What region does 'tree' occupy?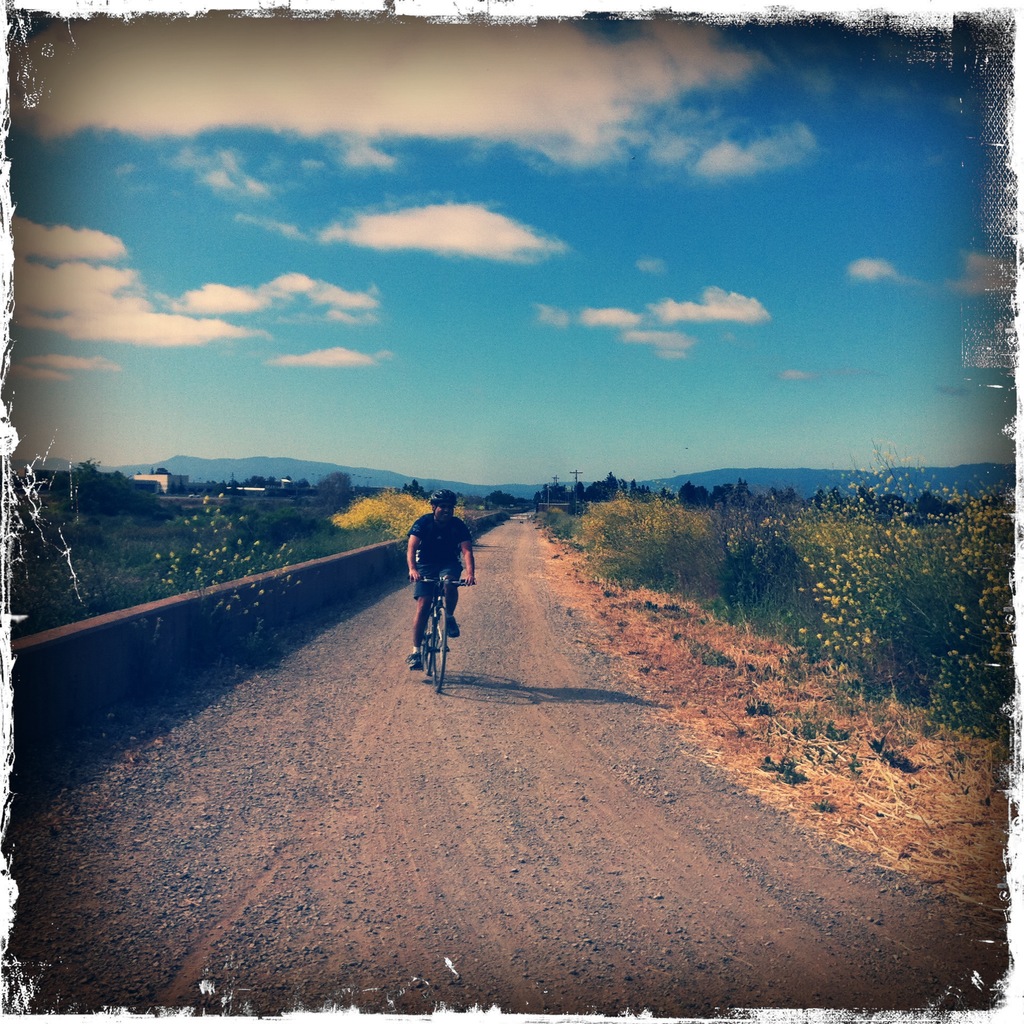
{"x1": 485, "y1": 487, "x2": 557, "y2": 504}.
